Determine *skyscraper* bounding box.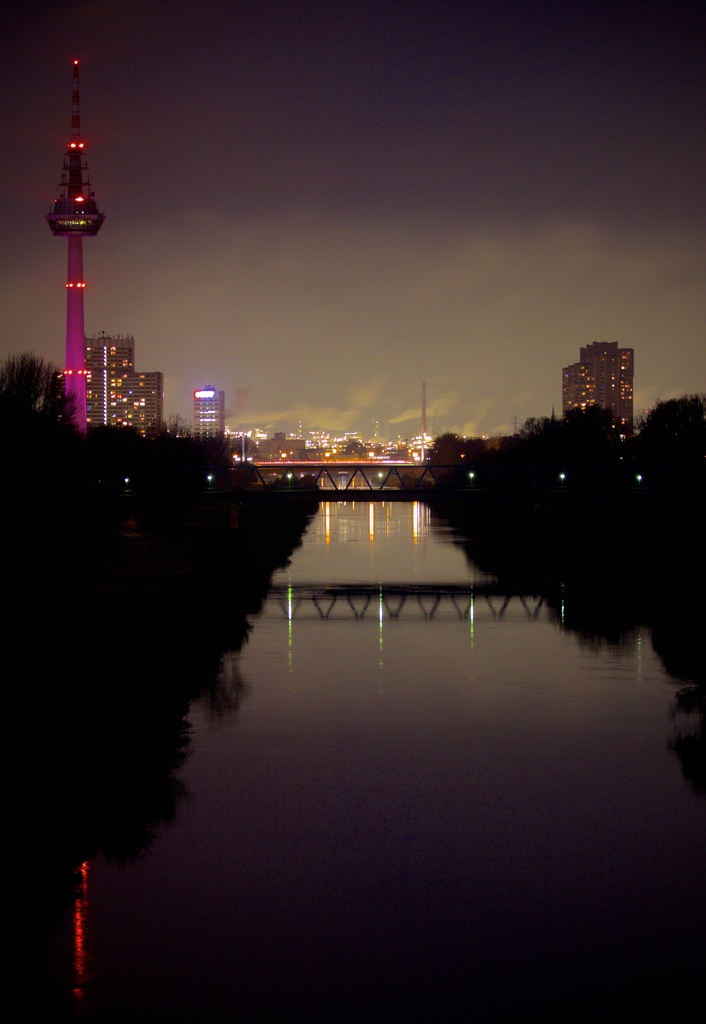
Determined: 83/341/167/432.
